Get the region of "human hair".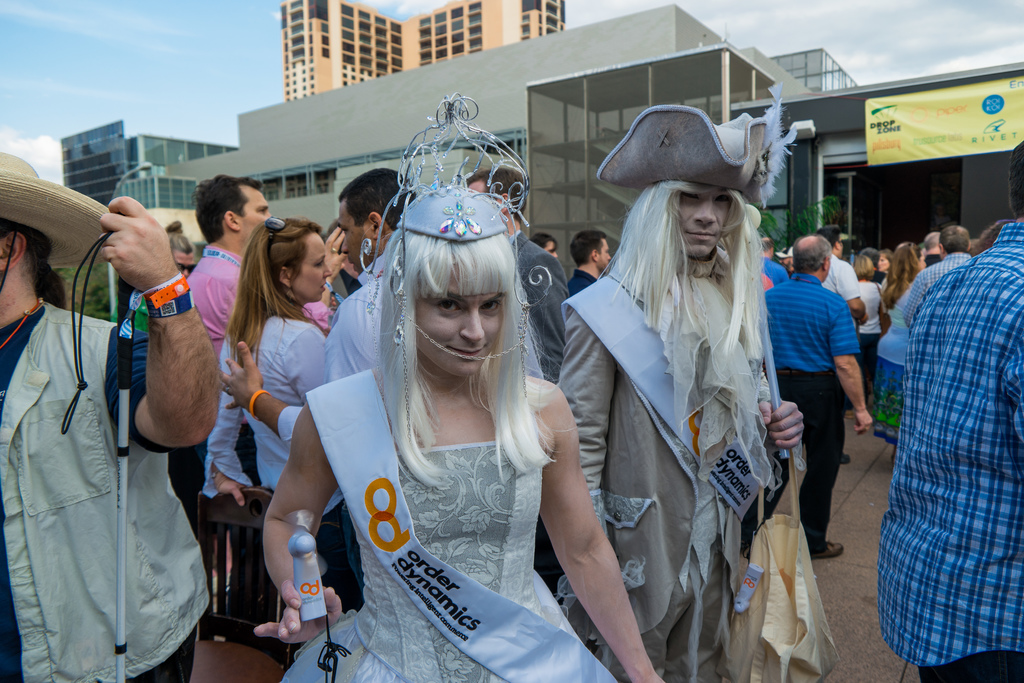
rect(787, 238, 830, 273).
